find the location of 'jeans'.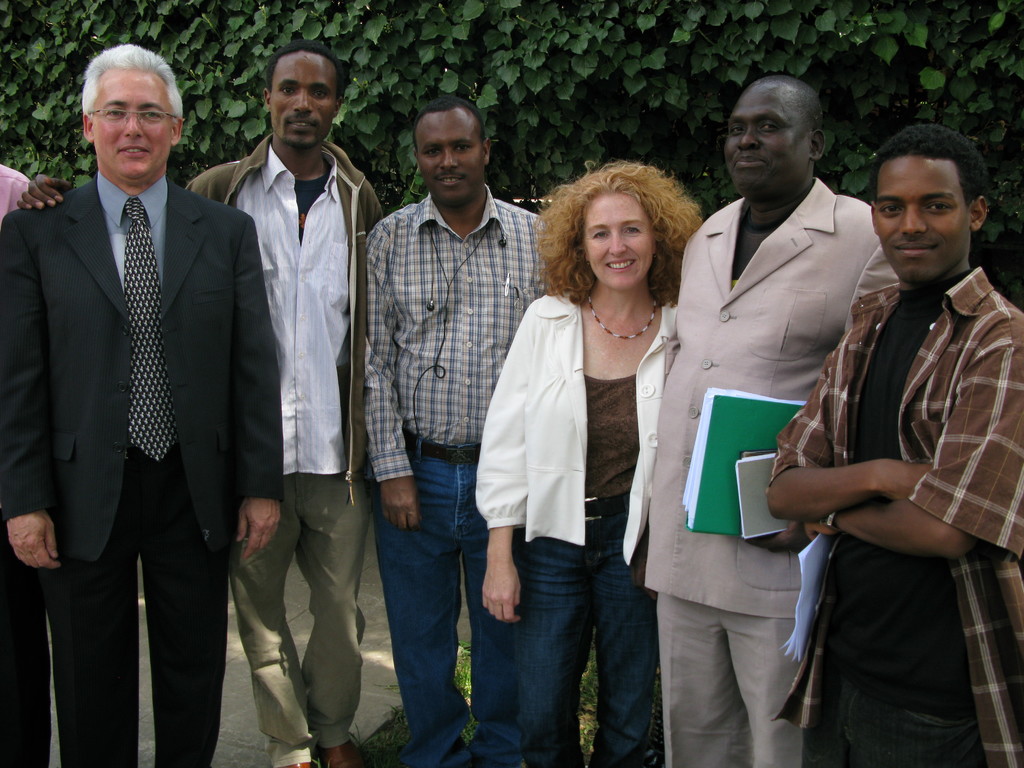
Location: {"left": 372, "top": 427, "right": 516, "bottom": 767}.
